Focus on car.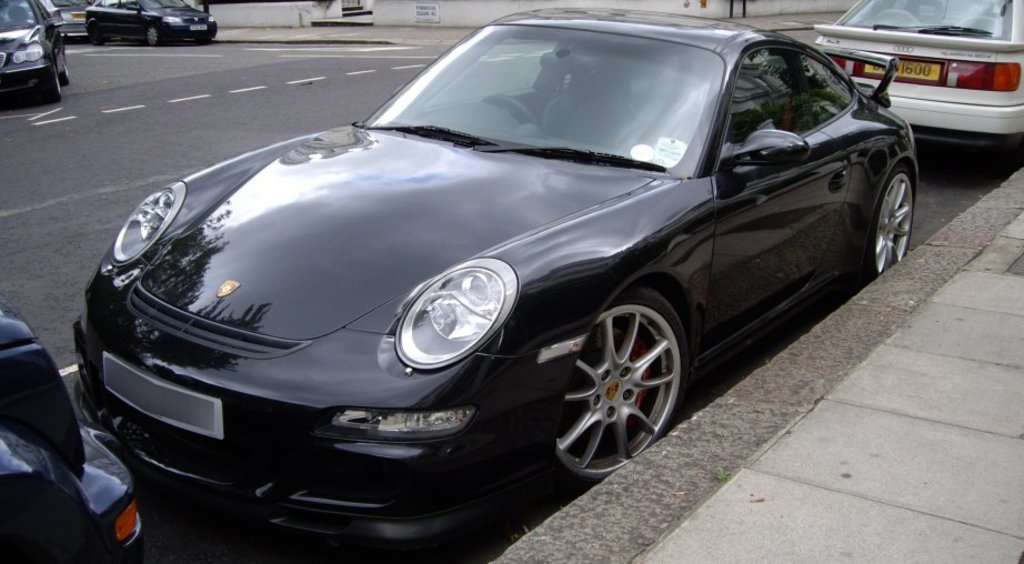
Focused at bbox=(86, 26, 915, 520).
